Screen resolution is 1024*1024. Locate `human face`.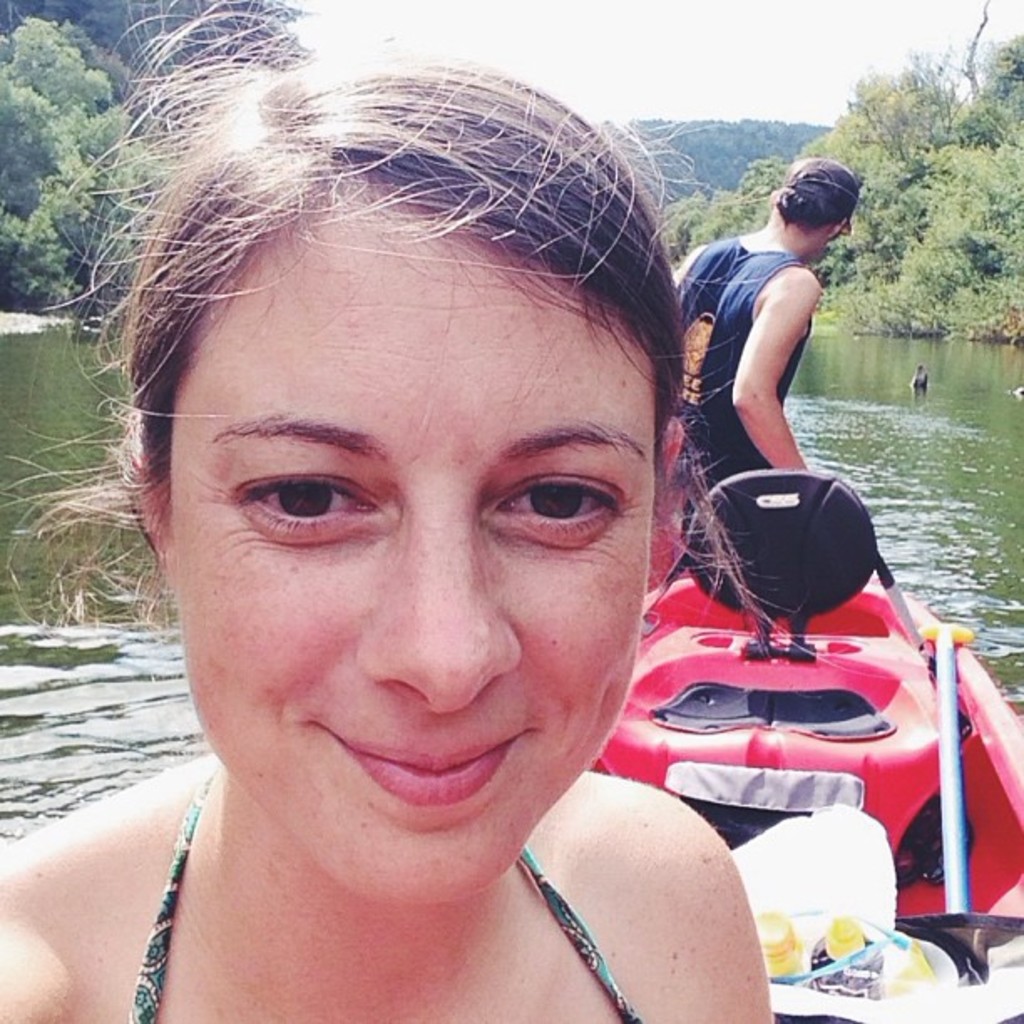
box=[177, 207, 646, 902].
